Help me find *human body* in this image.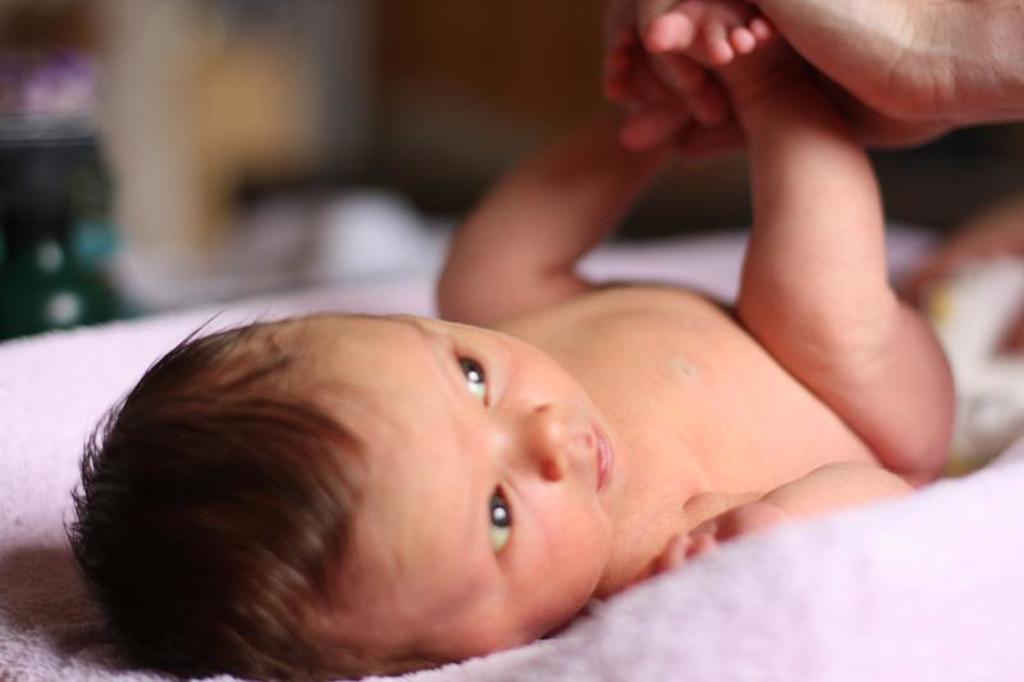
Found it: x1=47 y1=134 x2=1010 y2=681.
